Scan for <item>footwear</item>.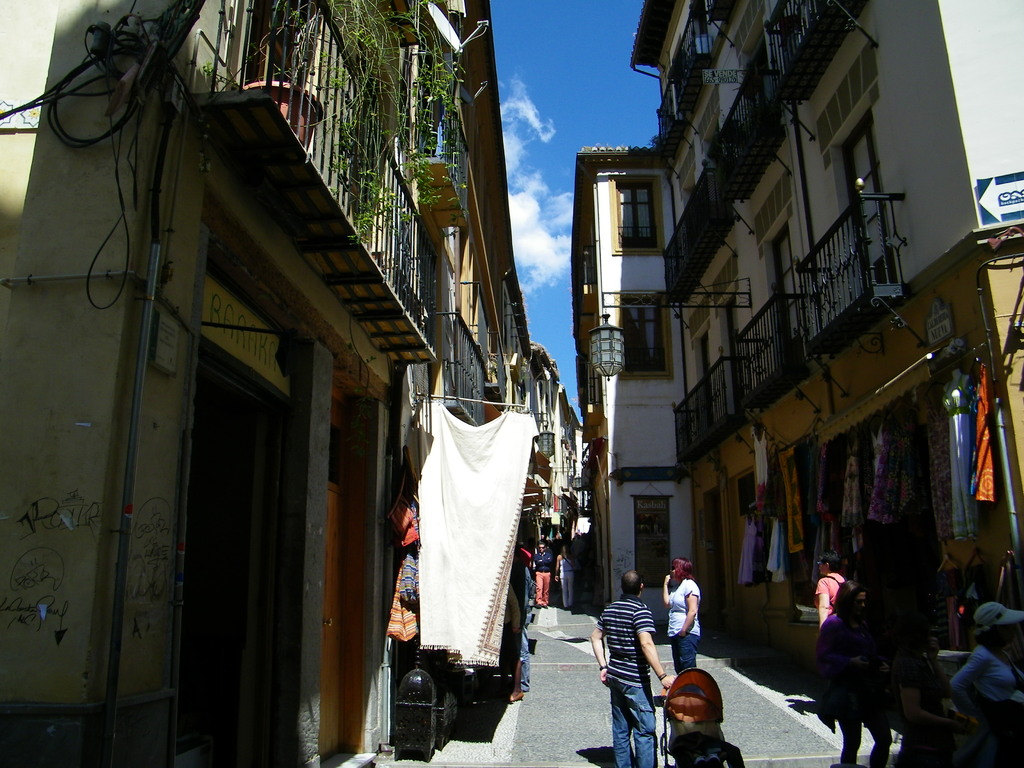
Scan result: (x1=509, y1=694, x2=524, y2=703).
